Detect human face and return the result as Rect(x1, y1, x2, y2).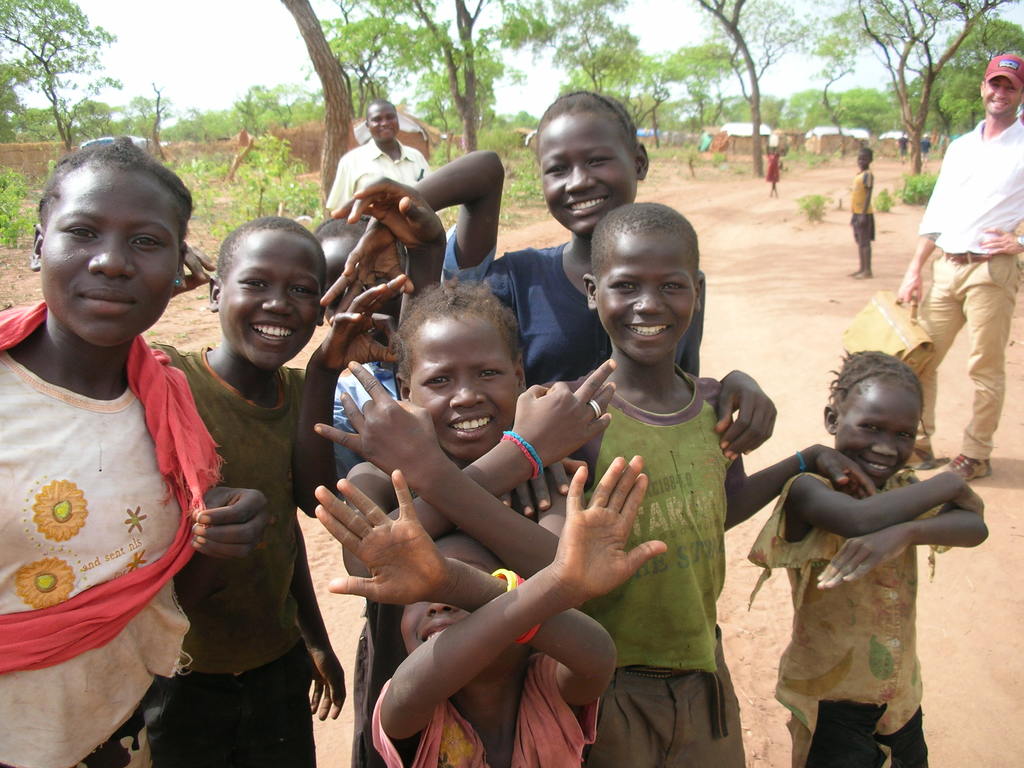
Rect(365, 108, 399, 143).
